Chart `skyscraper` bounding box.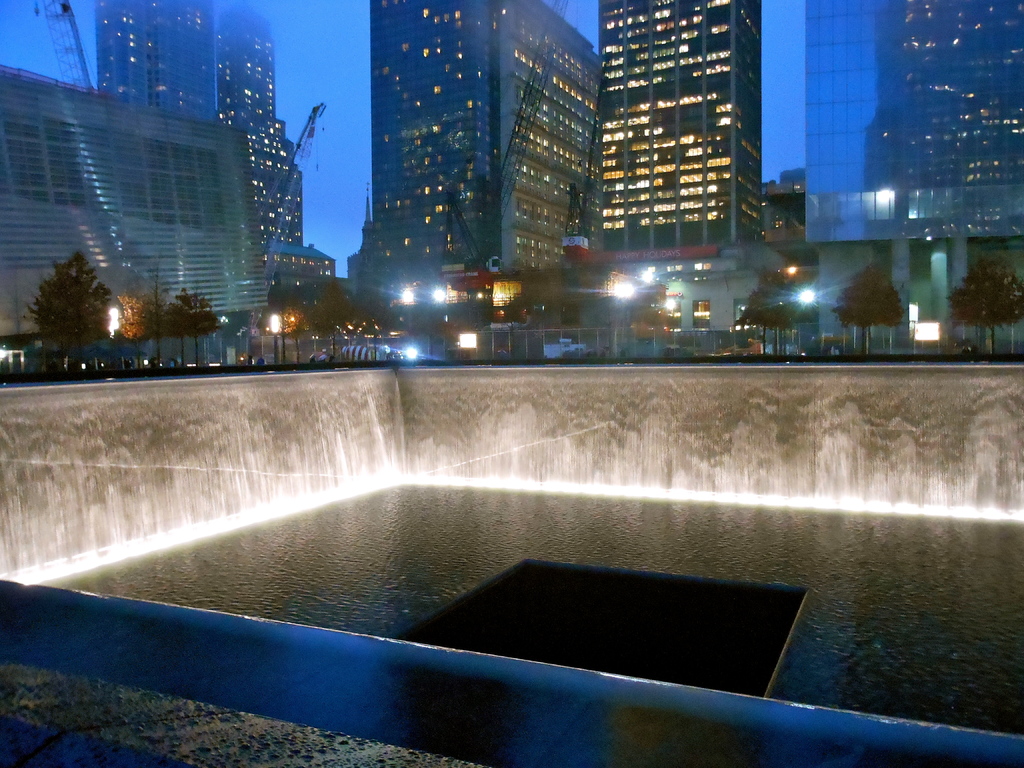
Charted: 805,4,1023,359.
